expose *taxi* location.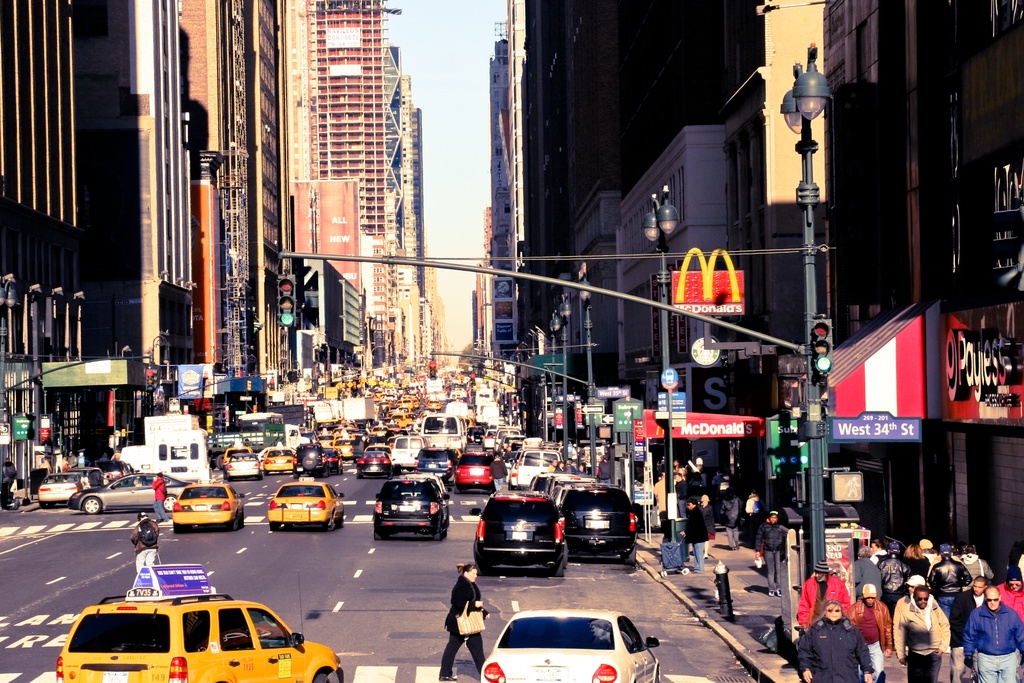
Exposed at {"x1": 216, "y1": 442, "x2": 255, "y2": 476}.
